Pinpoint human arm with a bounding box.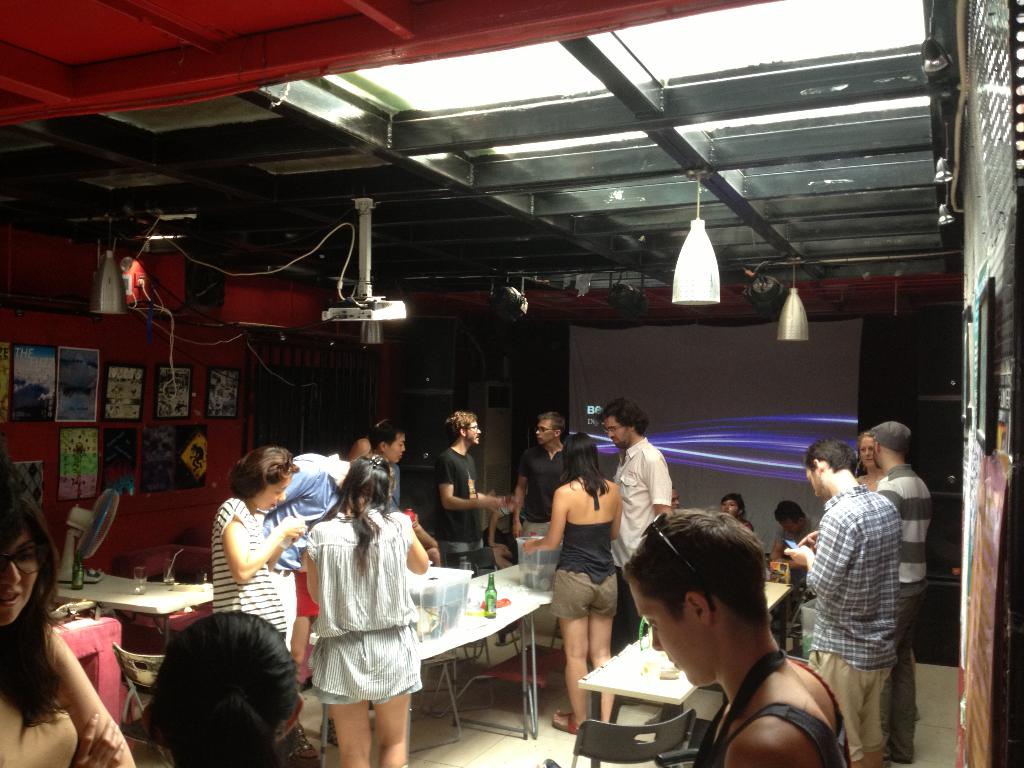
[x1=27, y1=619, x2=132, y2=765].
